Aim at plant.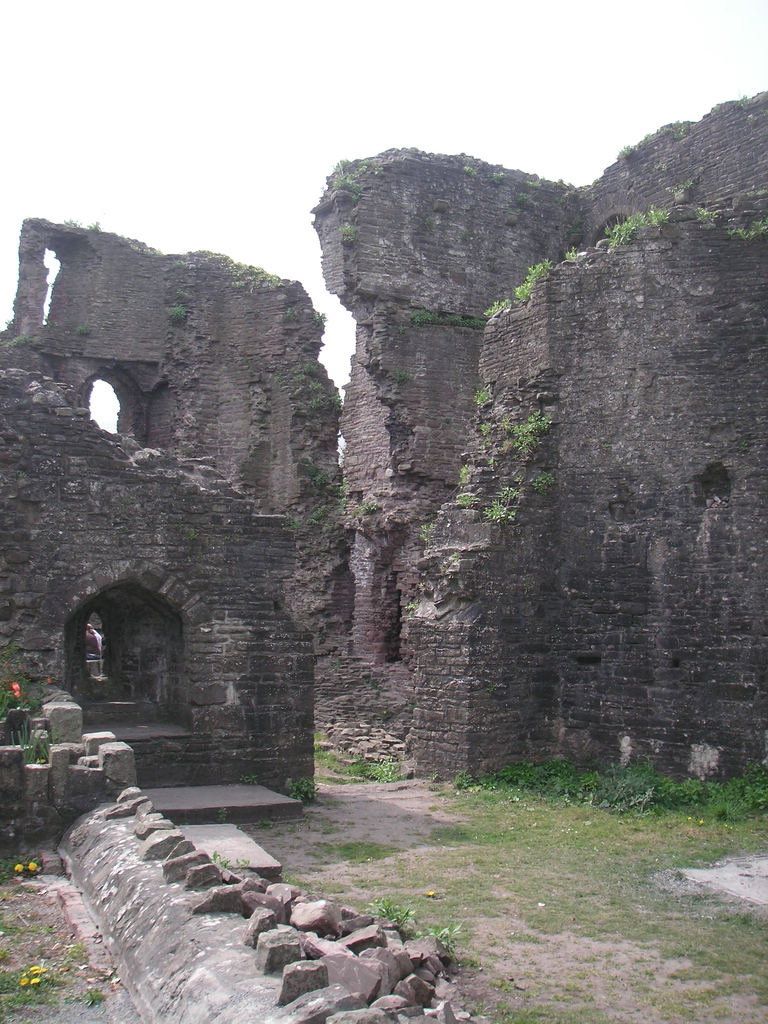
Aimed at (x1=401, y1=331, x2=408, y2=336).
